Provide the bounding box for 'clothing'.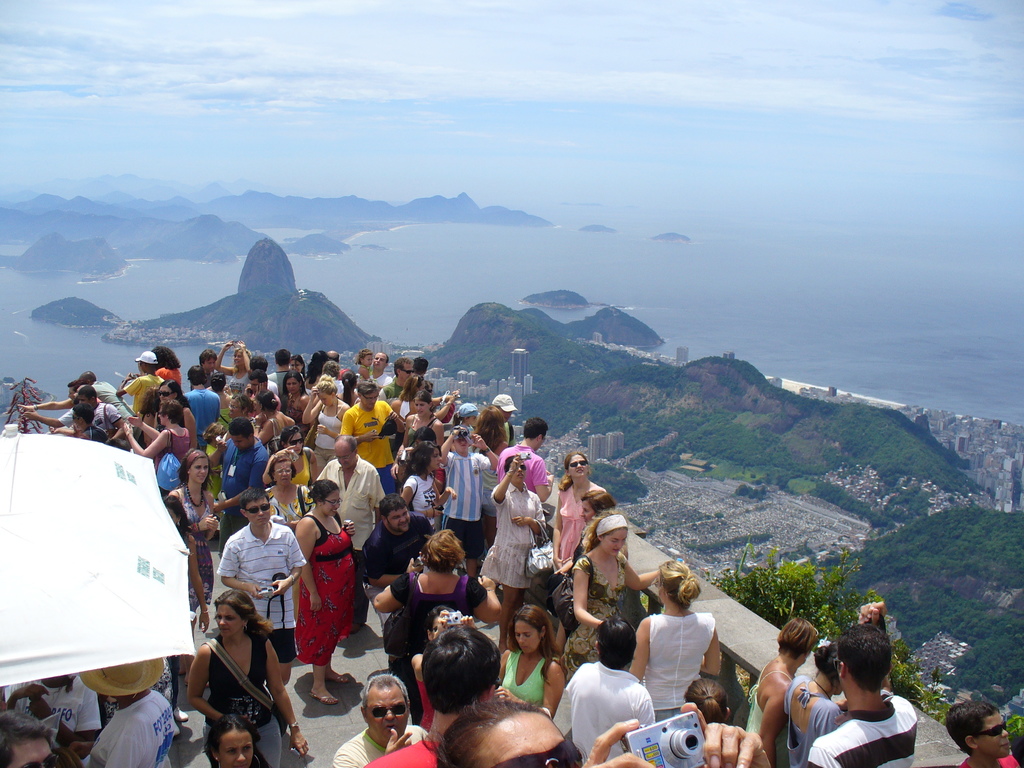
BBox(79, 682, 184, 767).
